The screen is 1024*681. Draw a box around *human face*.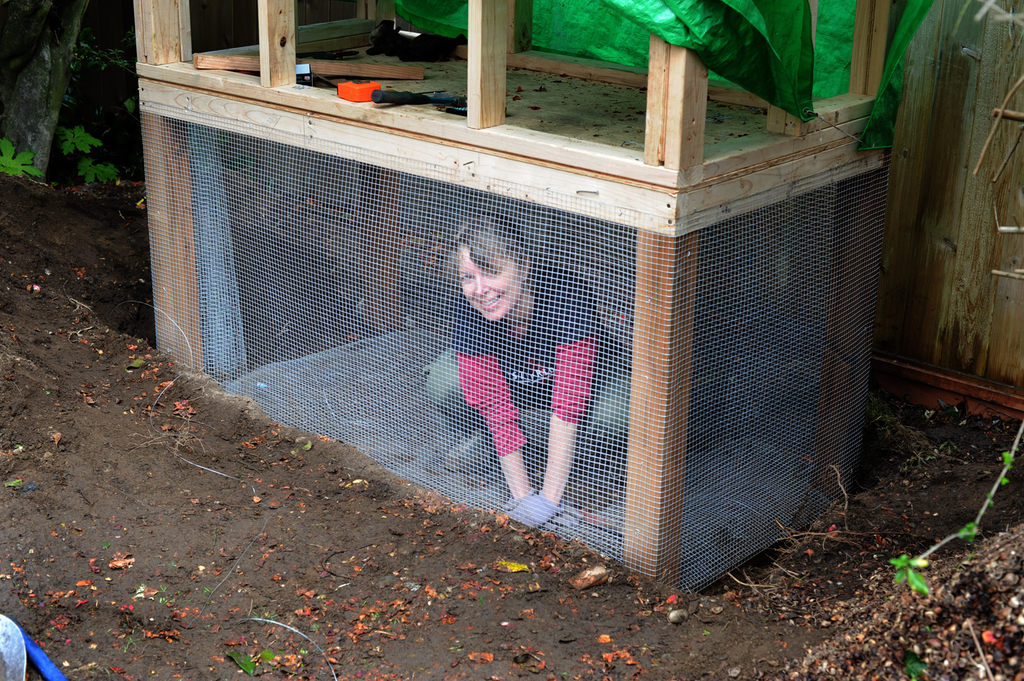
[449, 244, 526, 328].
